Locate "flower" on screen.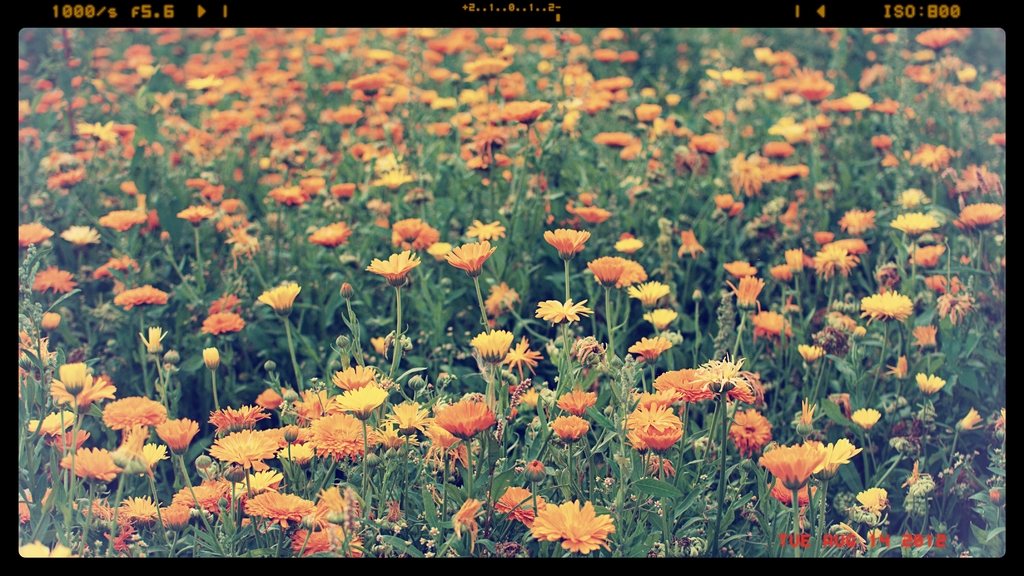
On screen at 914, 367, 949, 403.
